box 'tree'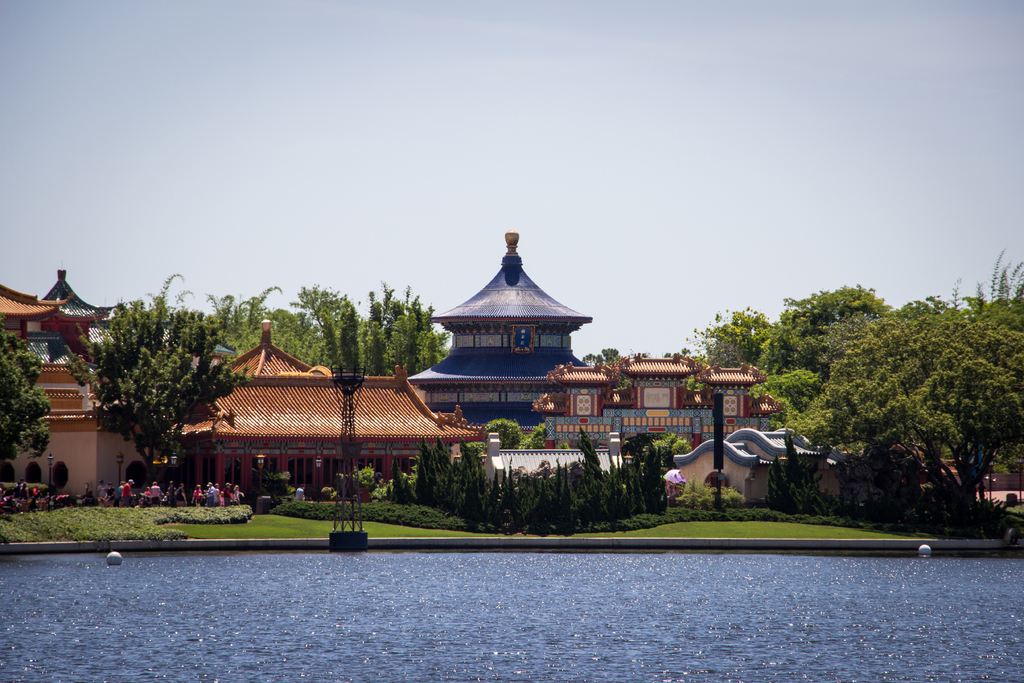
[65, 293, 246, 498]
